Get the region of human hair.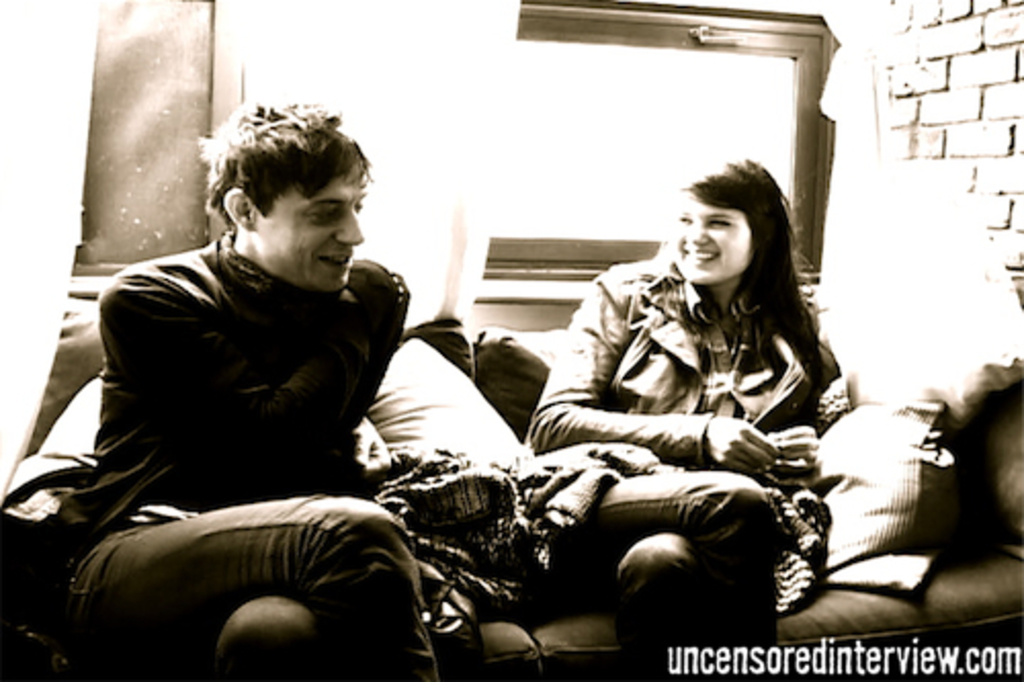
[left=680, top=158, right=827, bottom=389].
